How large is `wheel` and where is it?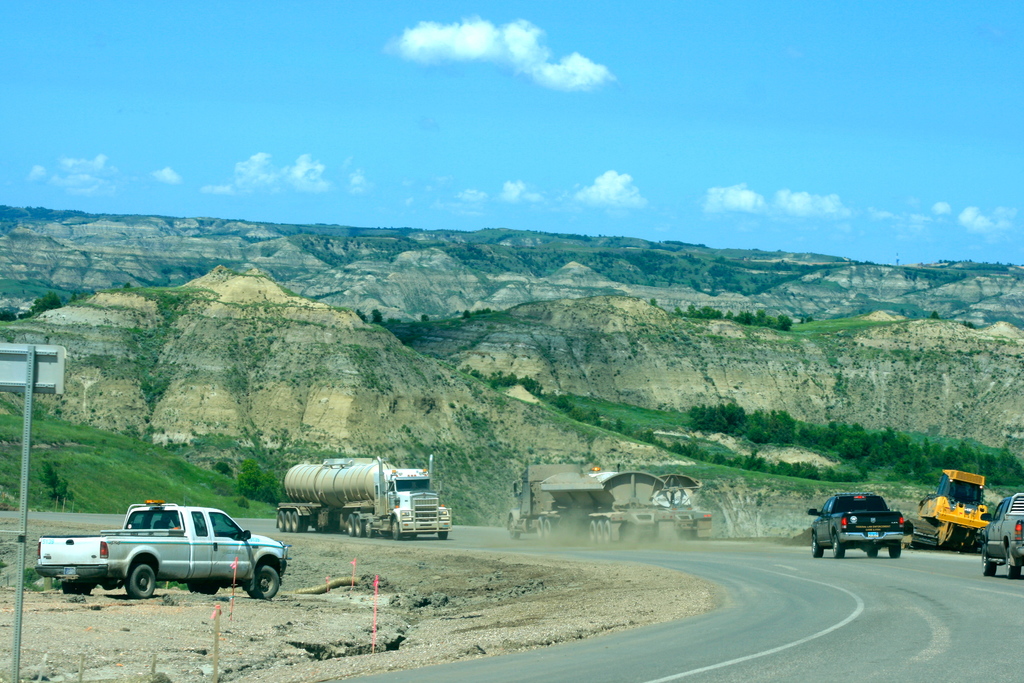
Bounding box: rect(982, 547, 993, 575).
